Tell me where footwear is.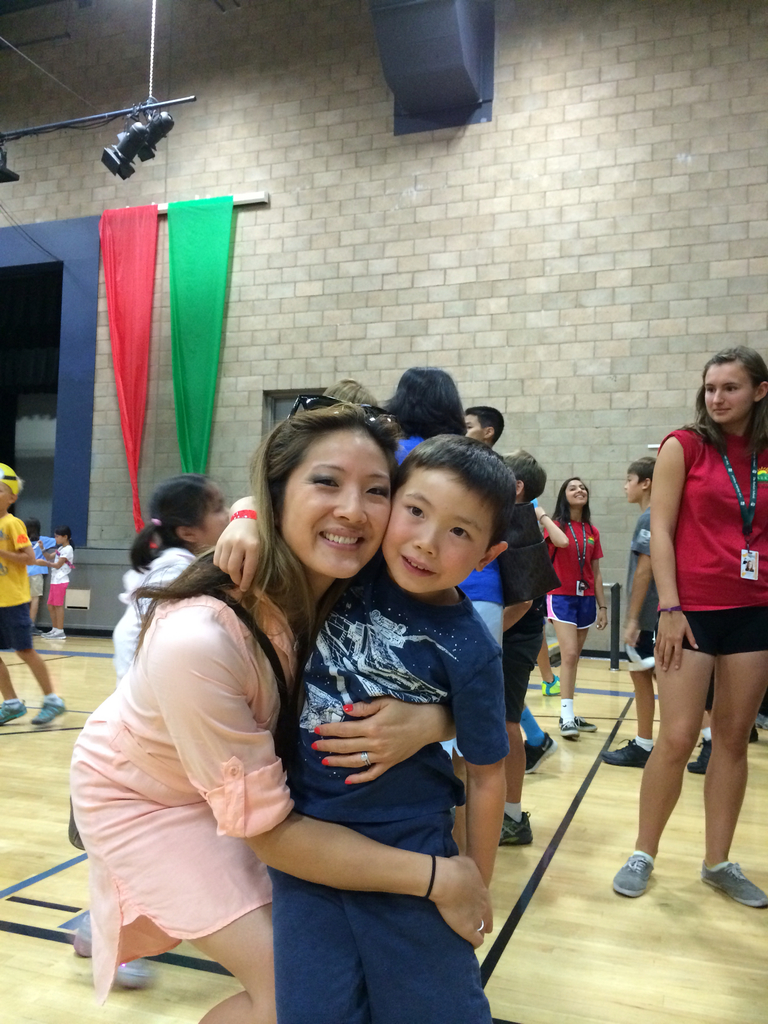
footwear is at bbox=(554, 707, 597, 728).
